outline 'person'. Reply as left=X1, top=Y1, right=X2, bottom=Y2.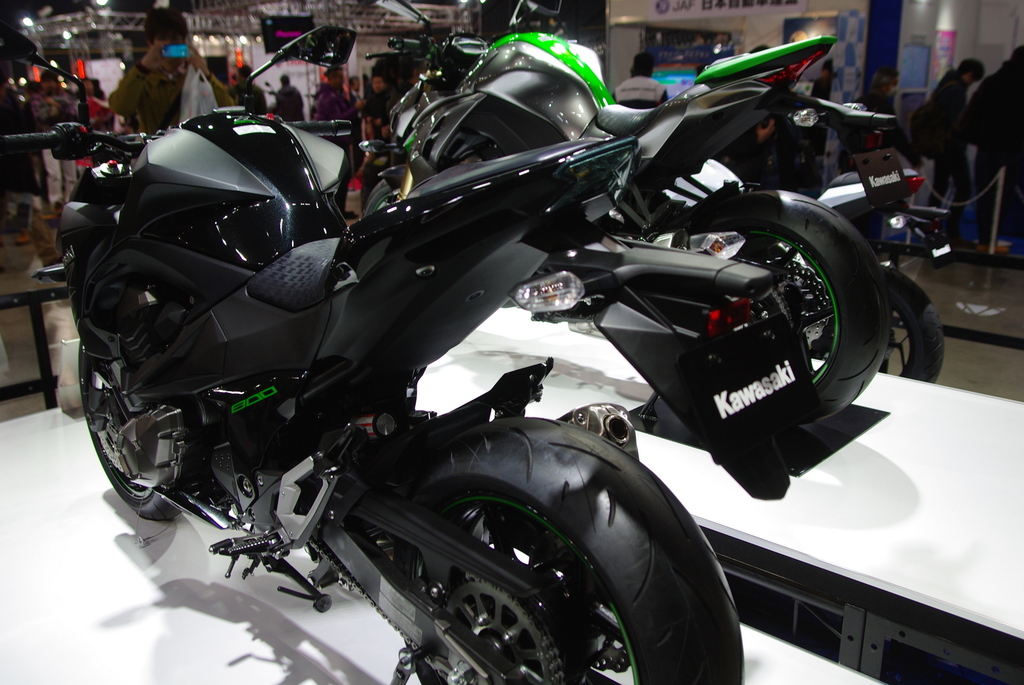
left=958, top=43, right=1023, bottom=255.
